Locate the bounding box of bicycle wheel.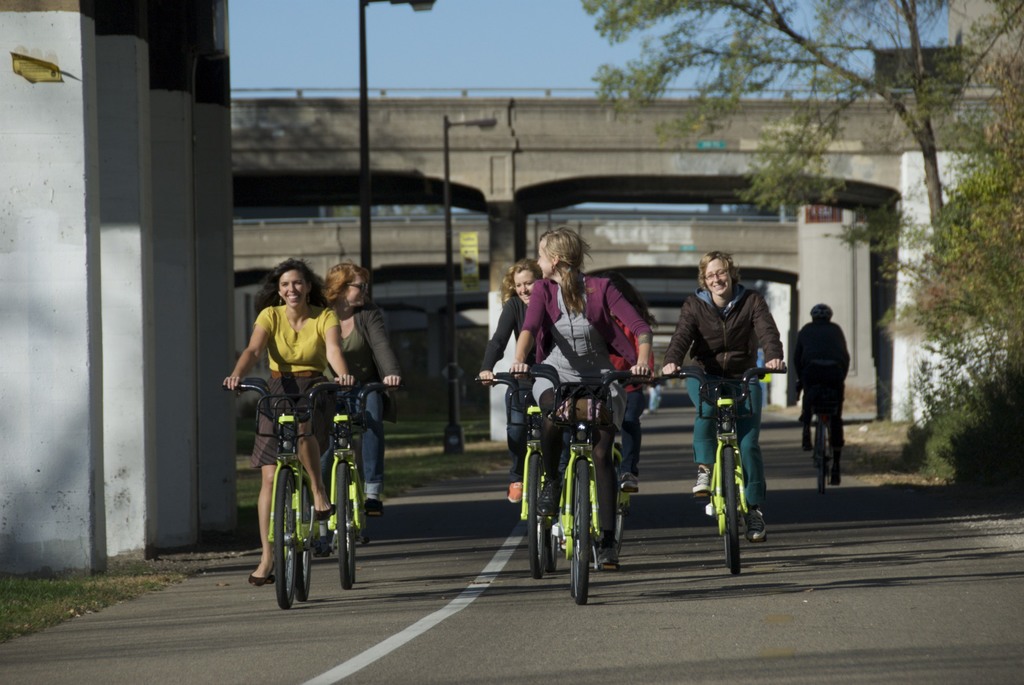
Bounding box: Rect(269, 462, 299, 608).
